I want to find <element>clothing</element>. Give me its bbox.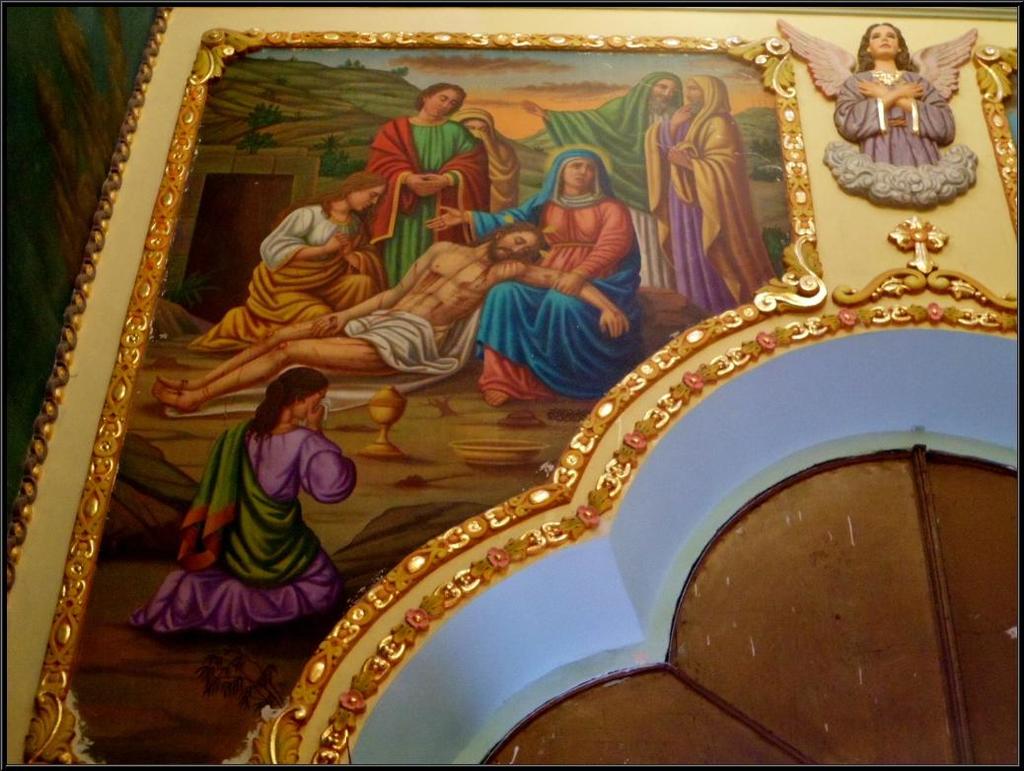
830/65/952/172.
